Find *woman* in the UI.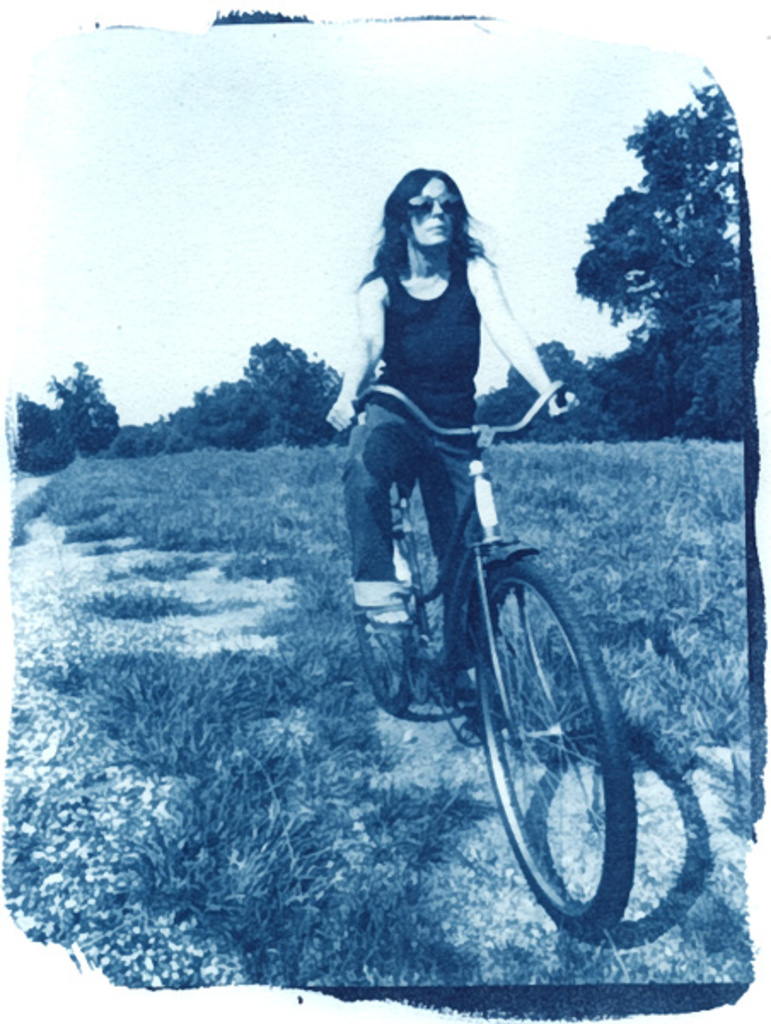
UI element at l=333, t=140, r=570, b=664.
